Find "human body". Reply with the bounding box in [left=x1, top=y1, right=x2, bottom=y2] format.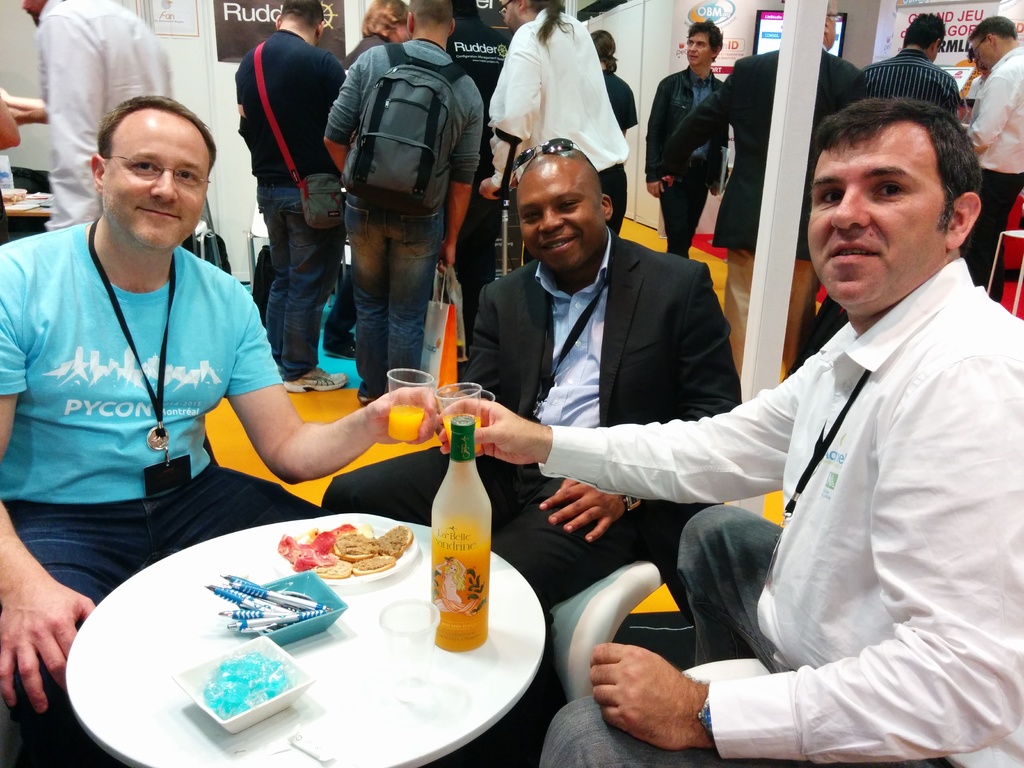
[left=236, top=0, right=354, bottom=388].
